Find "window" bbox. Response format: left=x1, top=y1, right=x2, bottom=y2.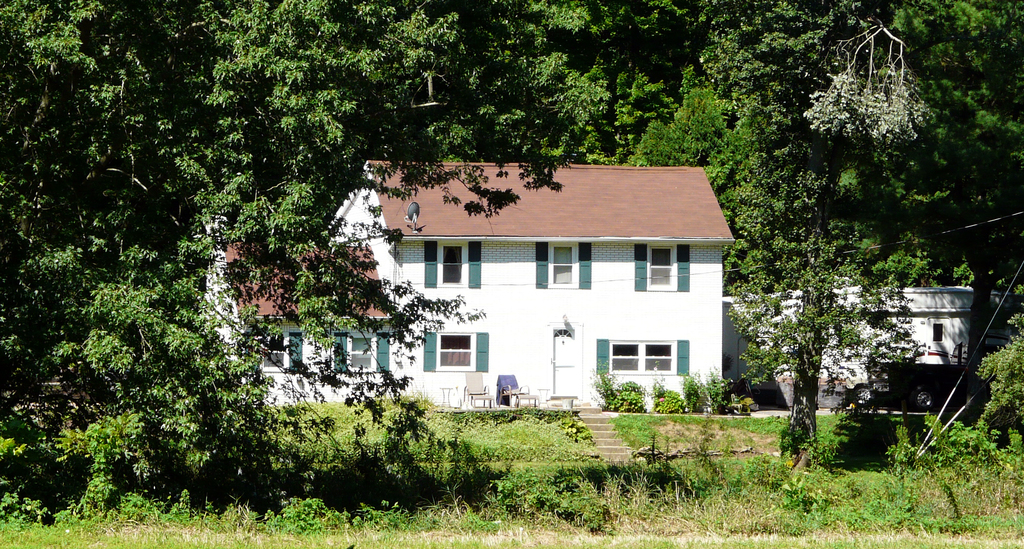
left=548, top=241, right=580, bottom=290.
